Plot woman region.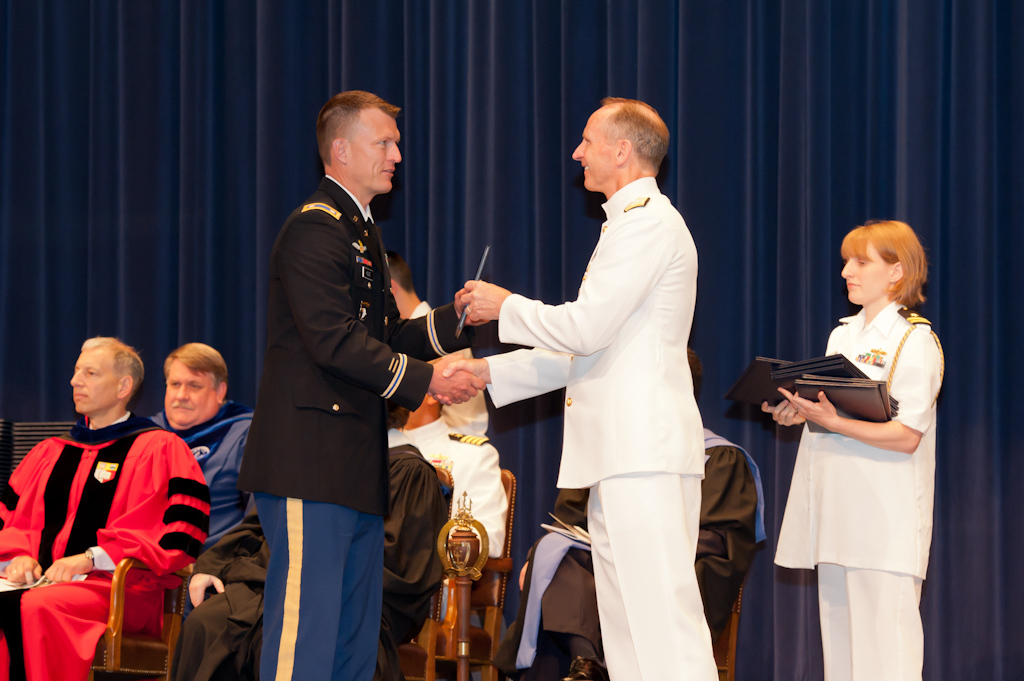
Plotted at bbox=(758, 217, 949, 666).
